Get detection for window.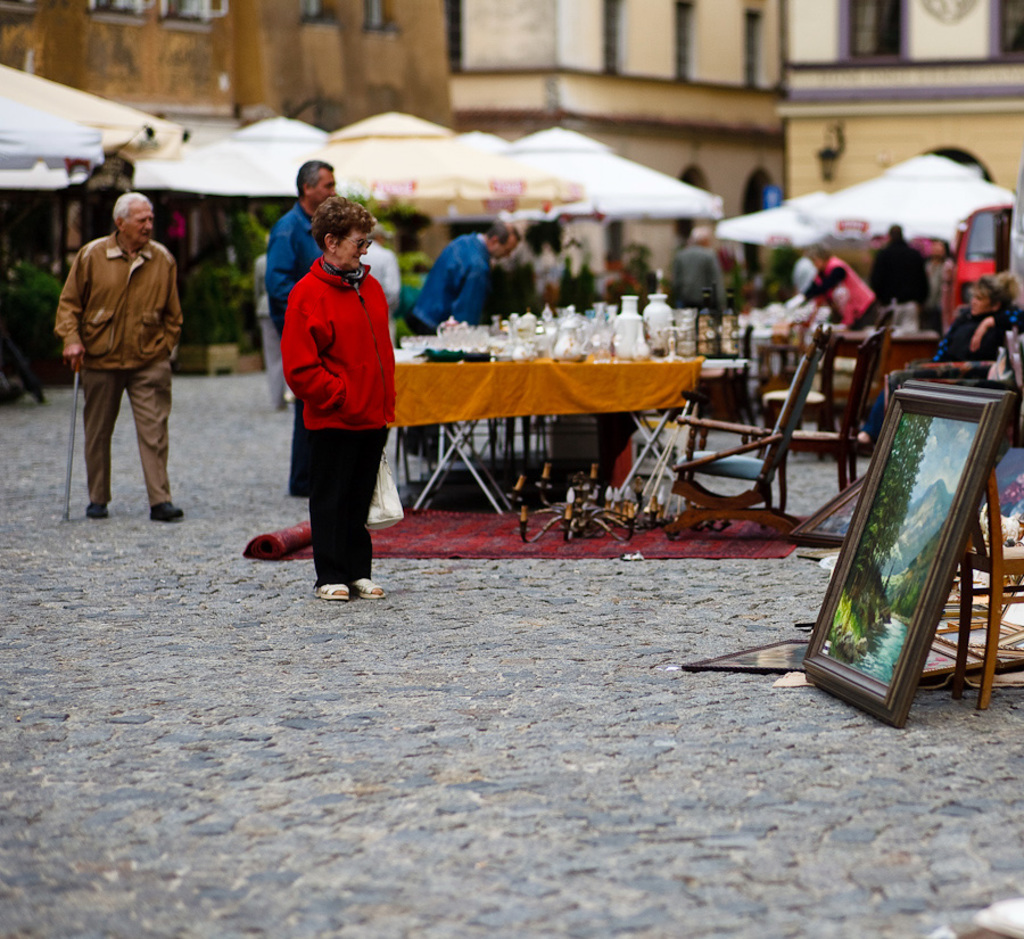
Detection: crop(362, 0, 403, 34).
